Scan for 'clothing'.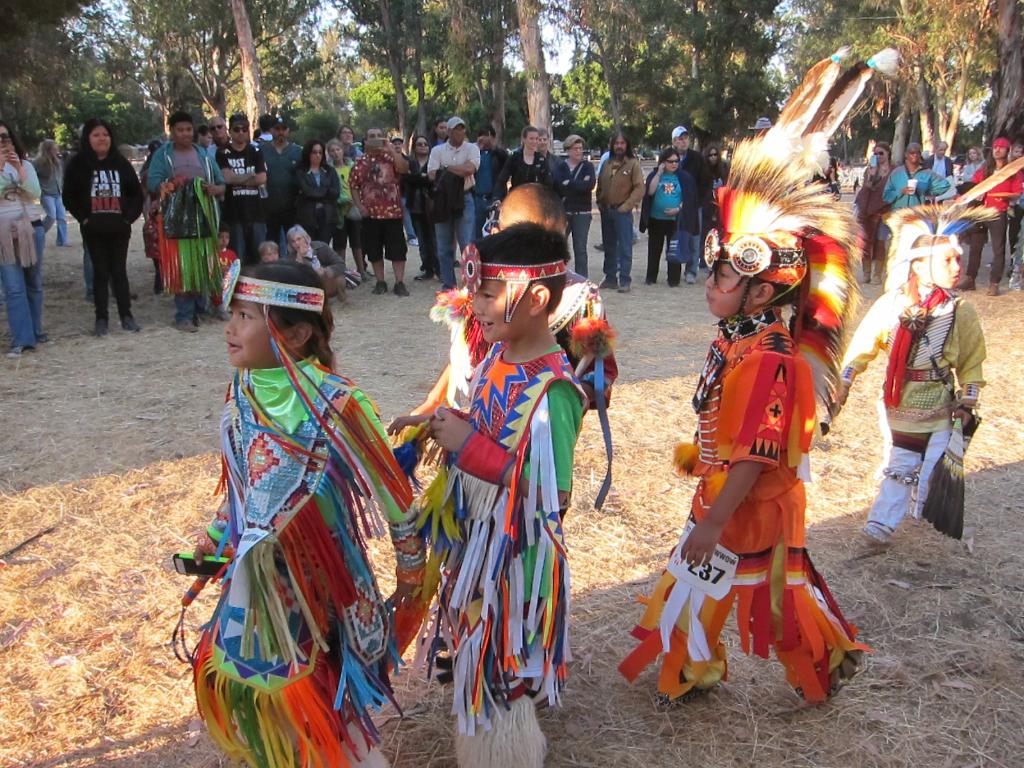
Scan result: [285, 157, 349, 273].
